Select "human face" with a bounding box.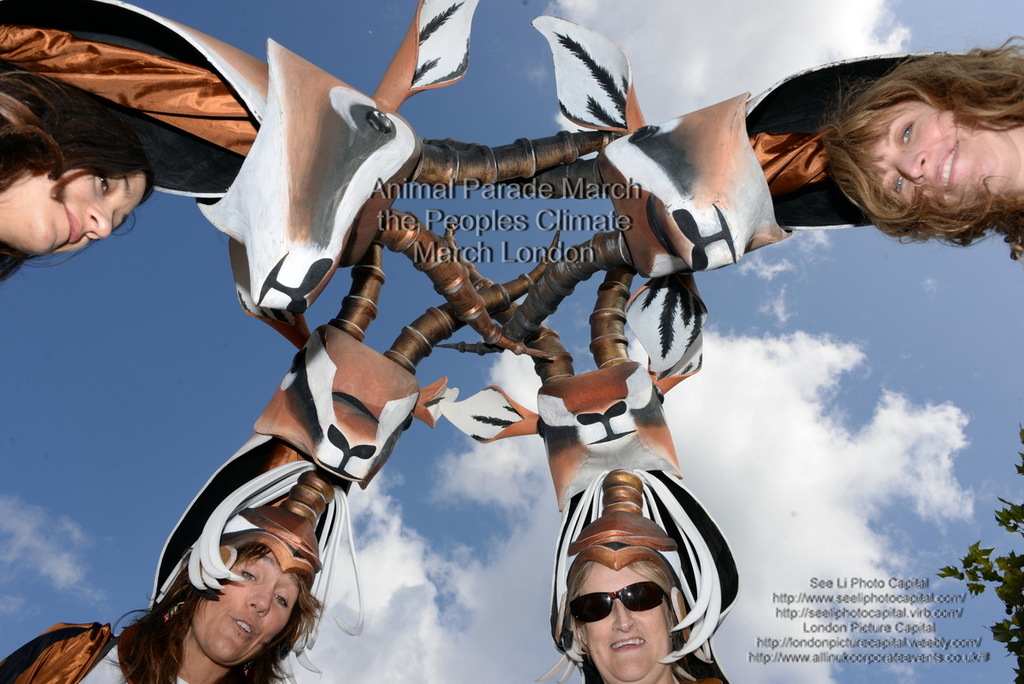
584:558:666:675.
